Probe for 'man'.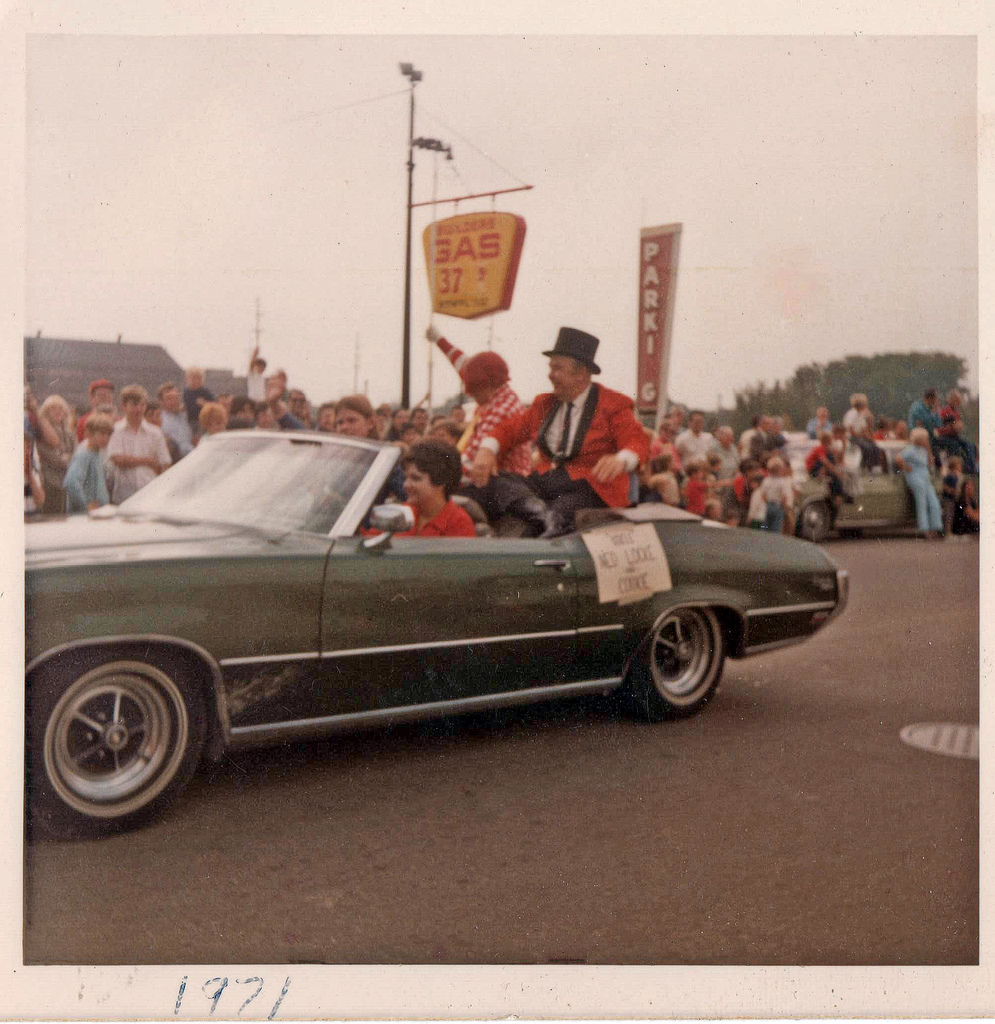
Probe result: {"left": 106, "top": 381, "right": 169, "bottom": 507}.
